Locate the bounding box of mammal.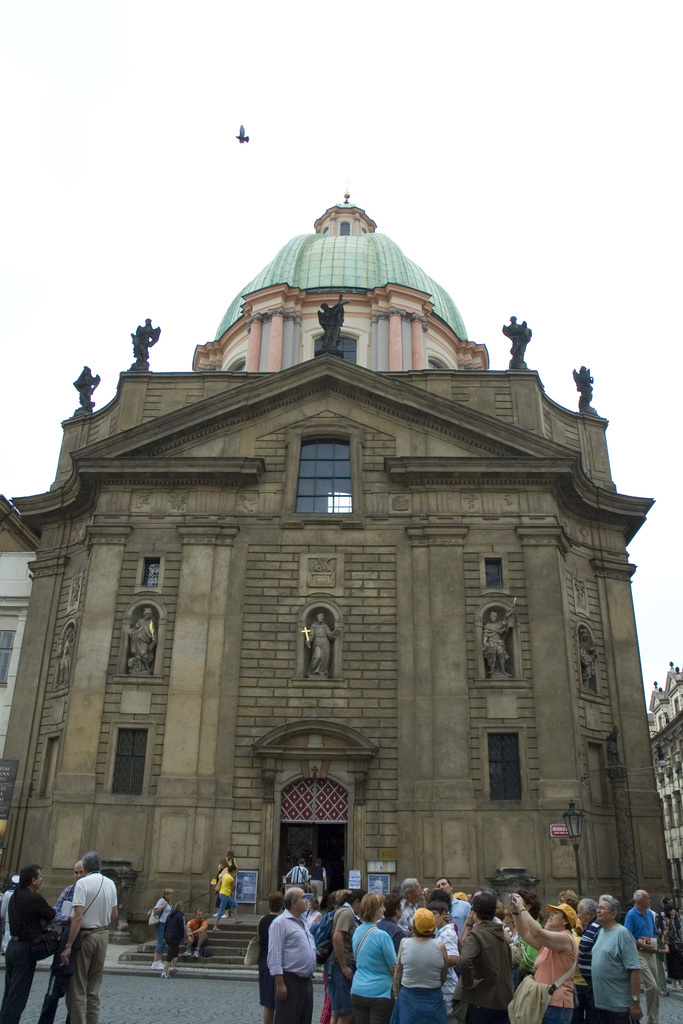
Bounding box: x1=188, y1=910, x2=206, y2=957.
